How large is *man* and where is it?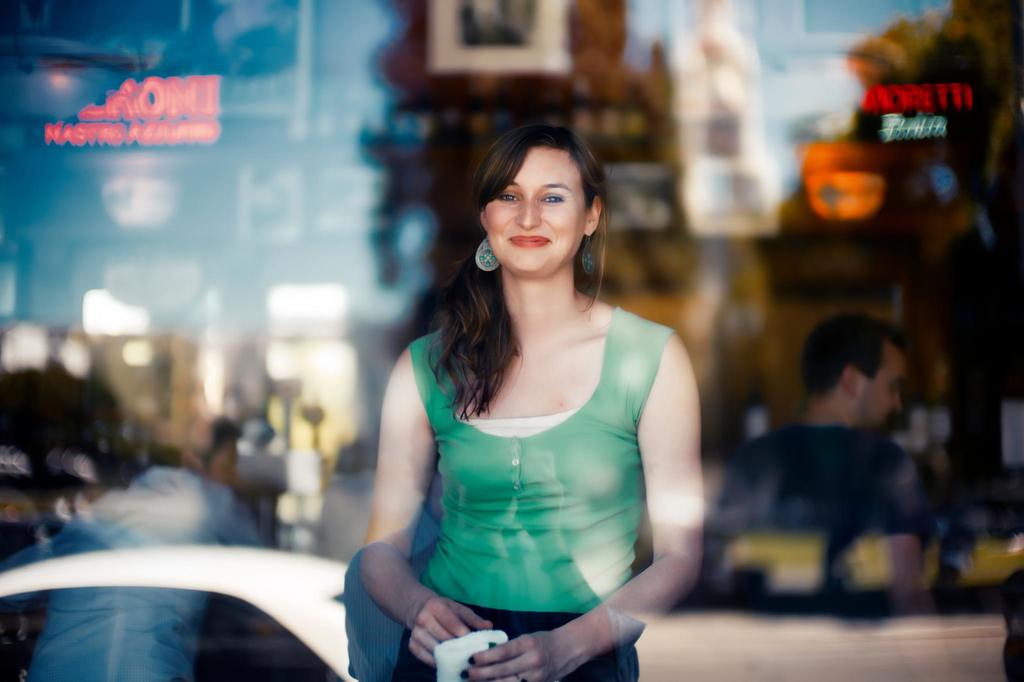
Bounding box: x1=711, y1=313, x2=960, y2=595.
